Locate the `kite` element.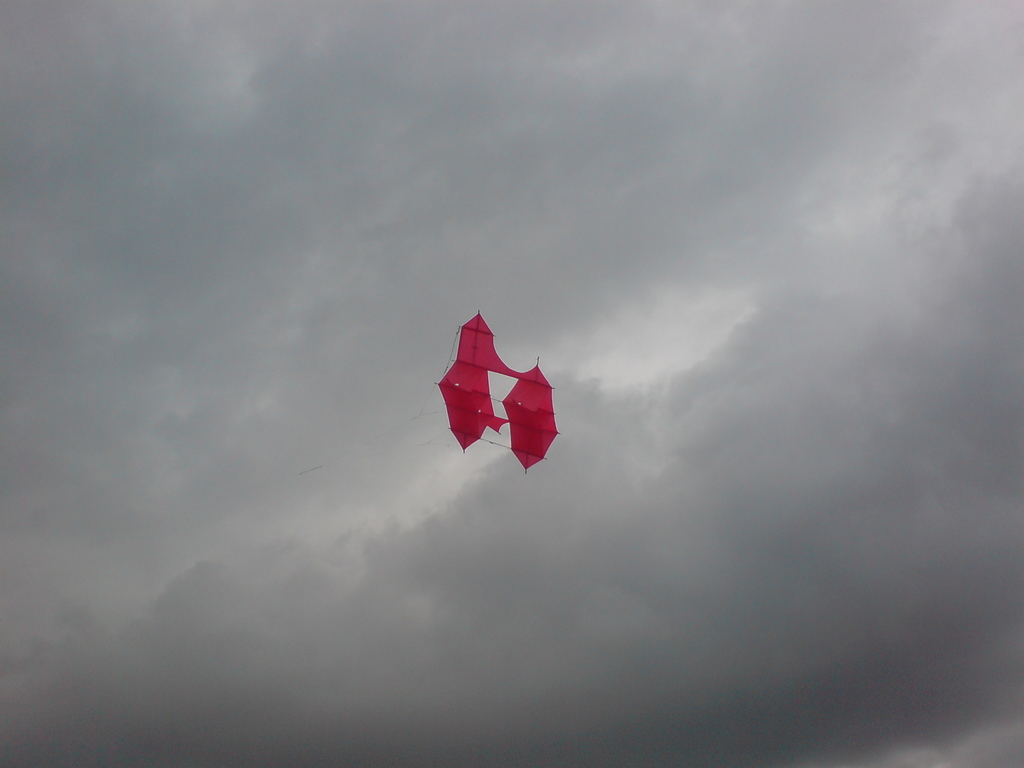
Element bbox: bbox=[432, 310, 561, 472].
